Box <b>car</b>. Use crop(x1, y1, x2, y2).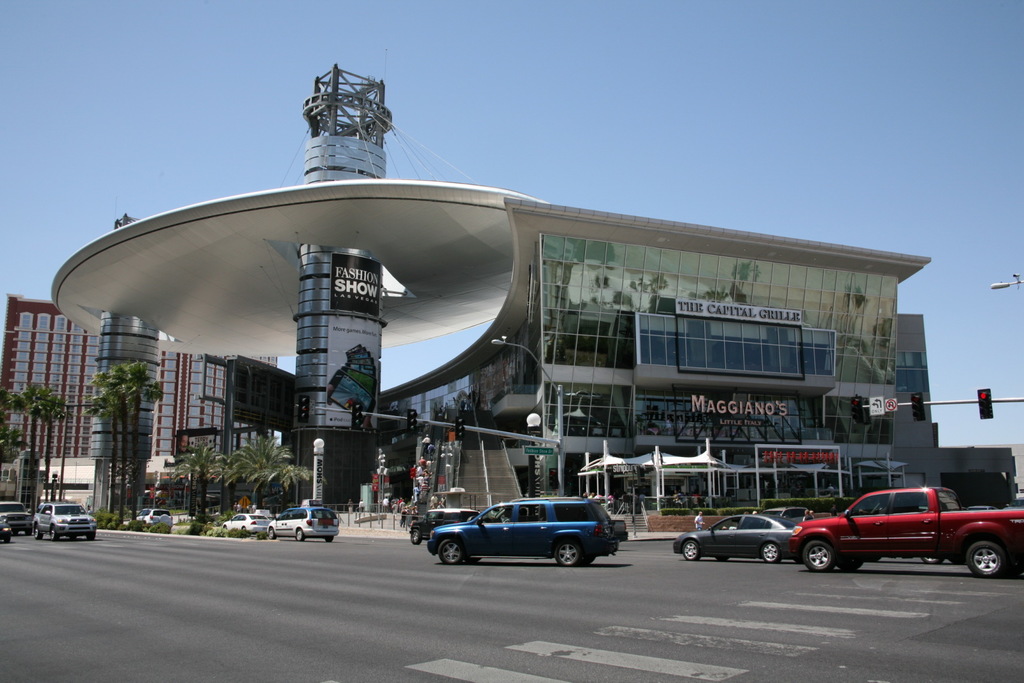
crop(410, 502, 480, 536).
